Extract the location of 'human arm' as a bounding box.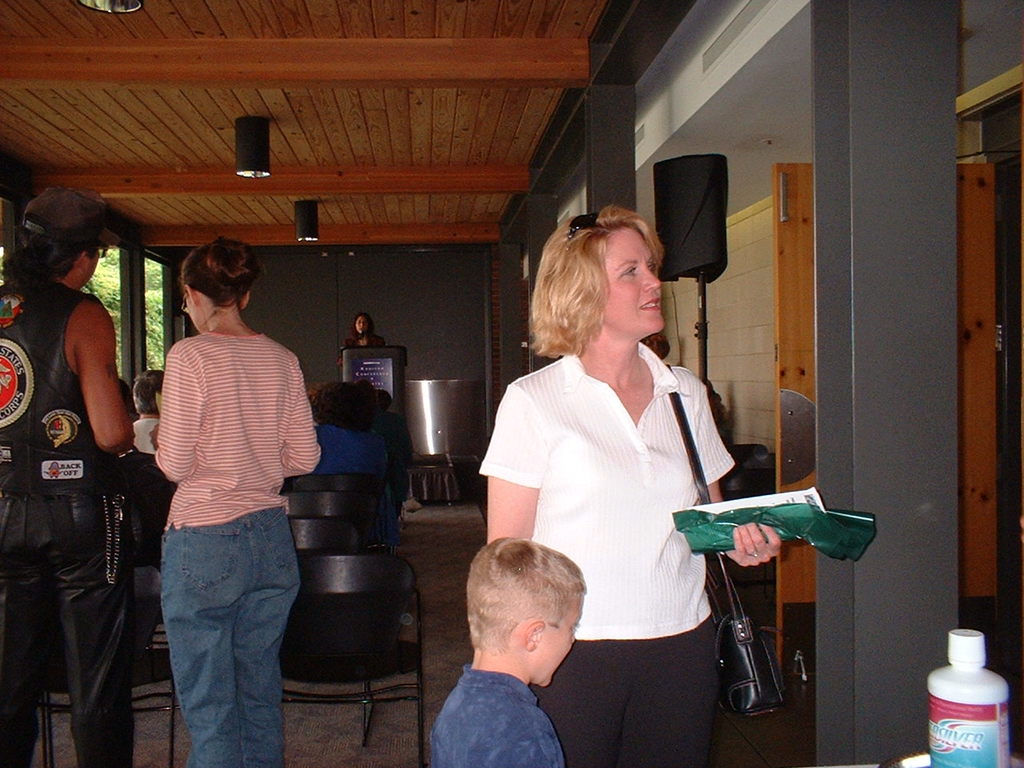
78,310,135,455.
